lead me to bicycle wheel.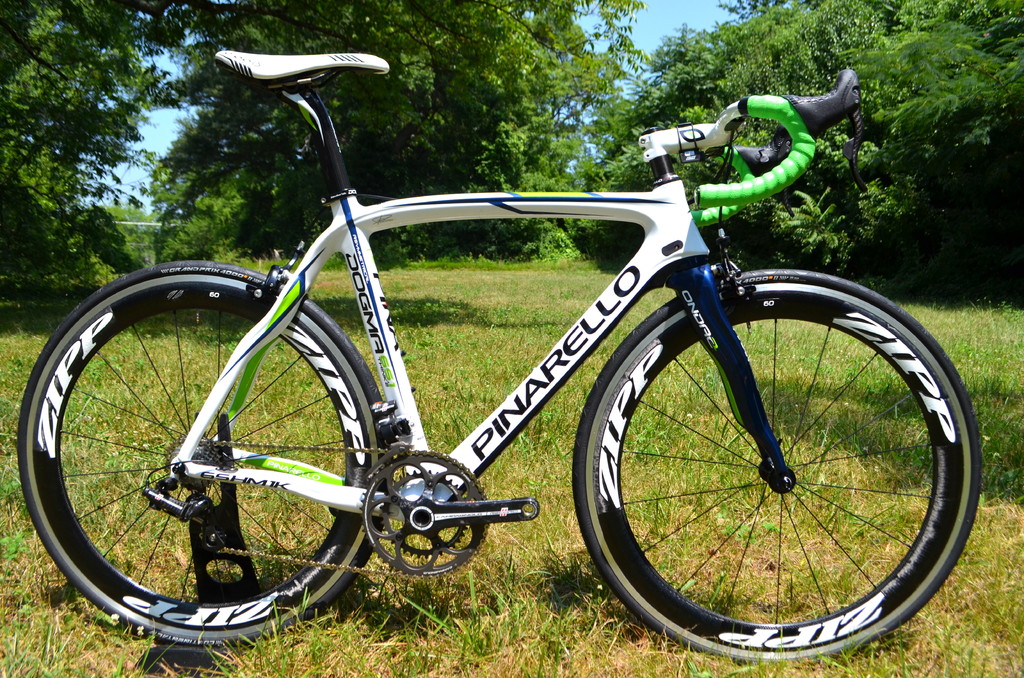
Lead to bbox(570, 268, 982, 665).
